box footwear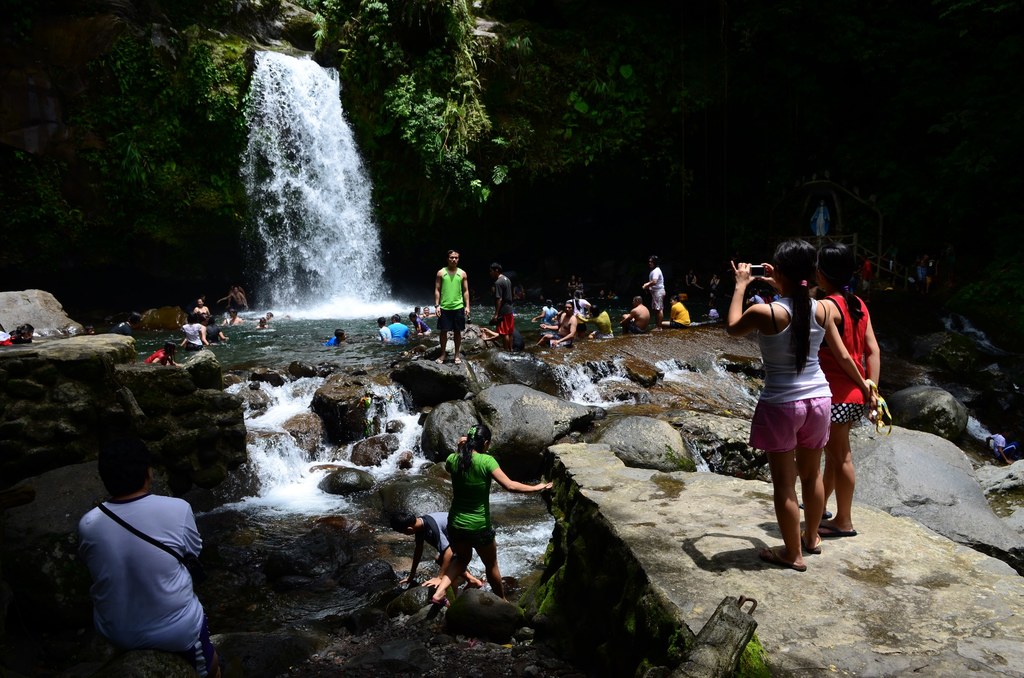
[x1=802, y1=529, x2=823, y2=553]
